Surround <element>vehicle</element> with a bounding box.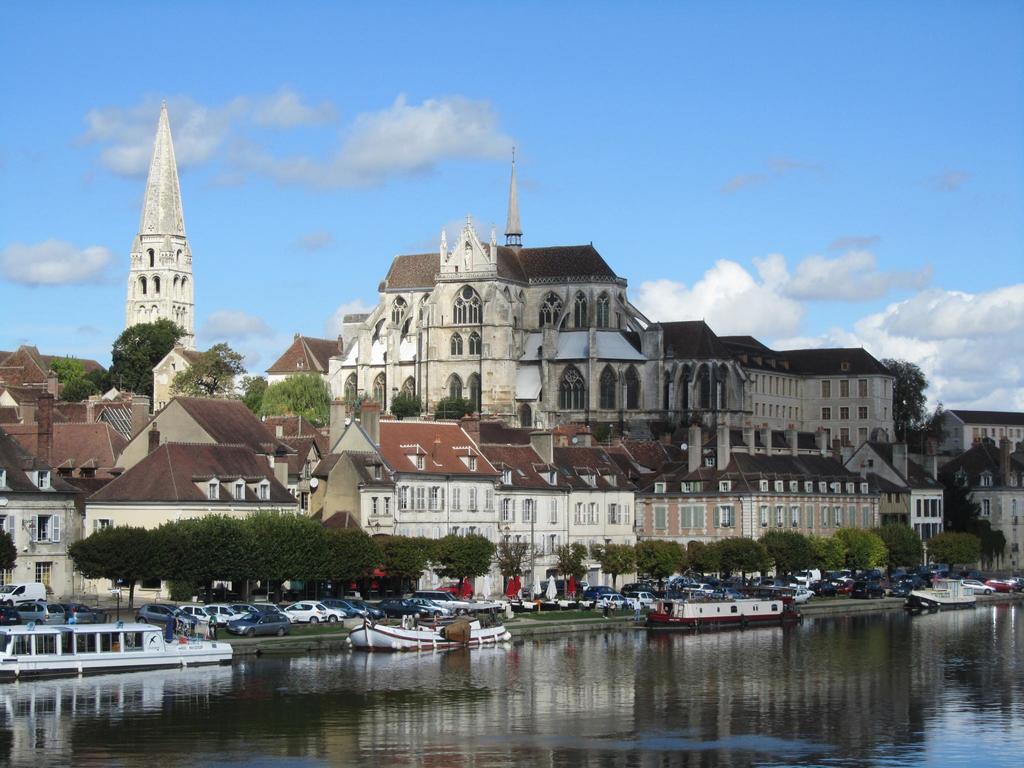
select_region(594, 593, 627, 611).
